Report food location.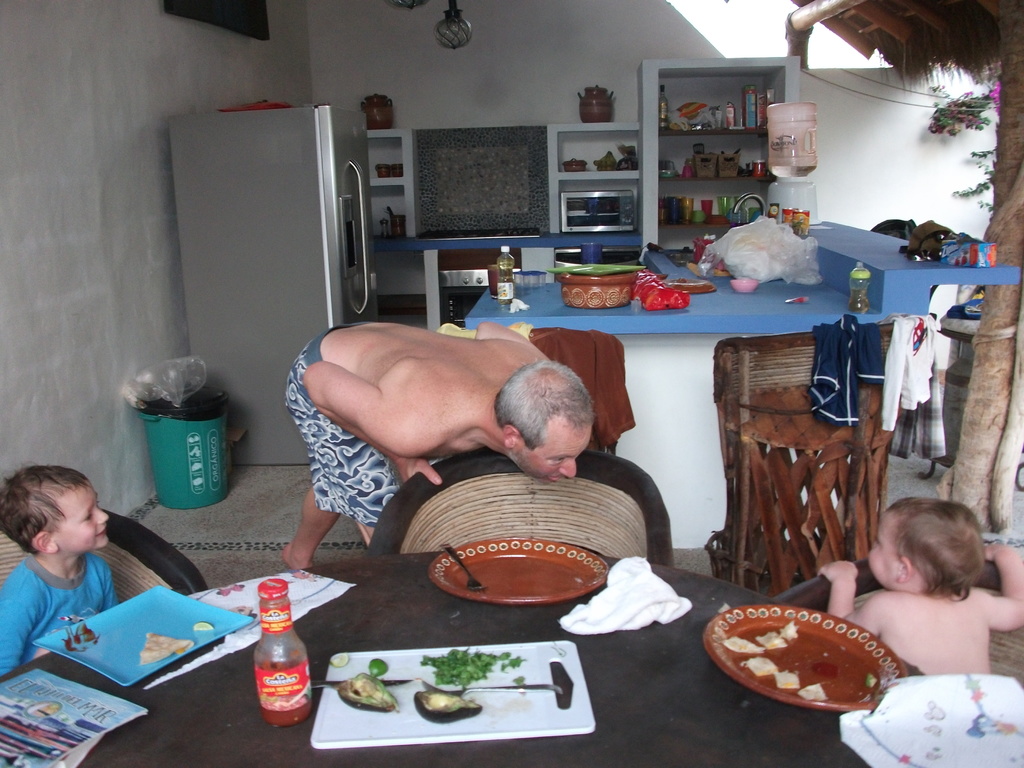
Report: <region>740, 653, 778, 676</region>.
